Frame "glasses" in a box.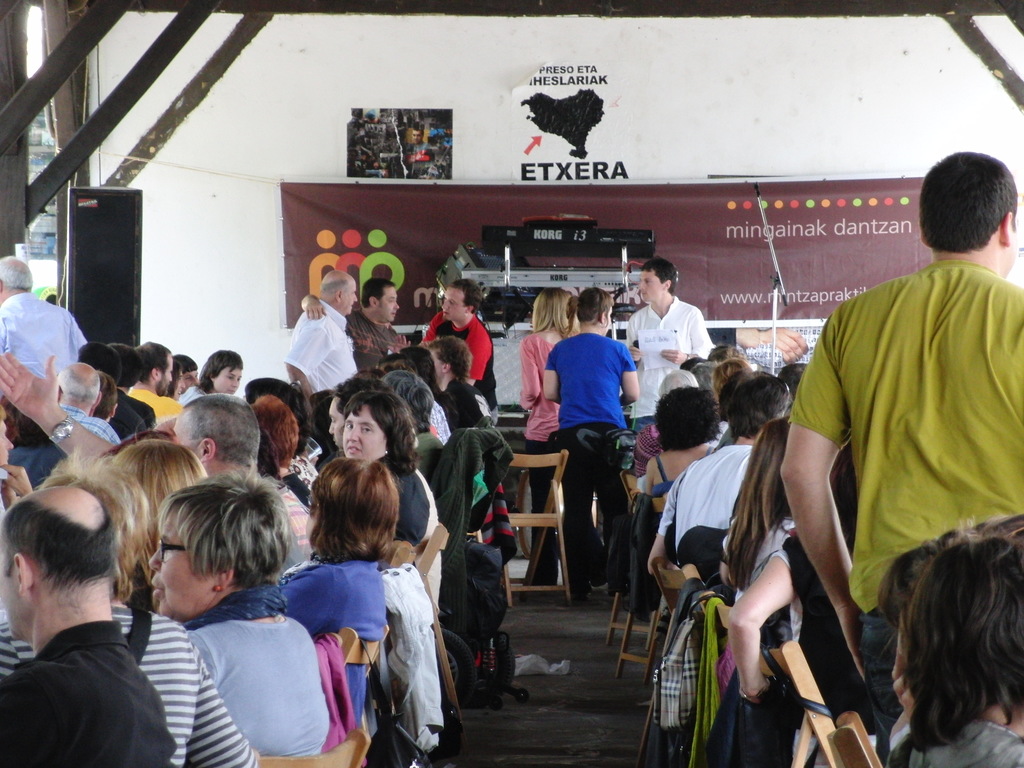
159,538,190,562.
